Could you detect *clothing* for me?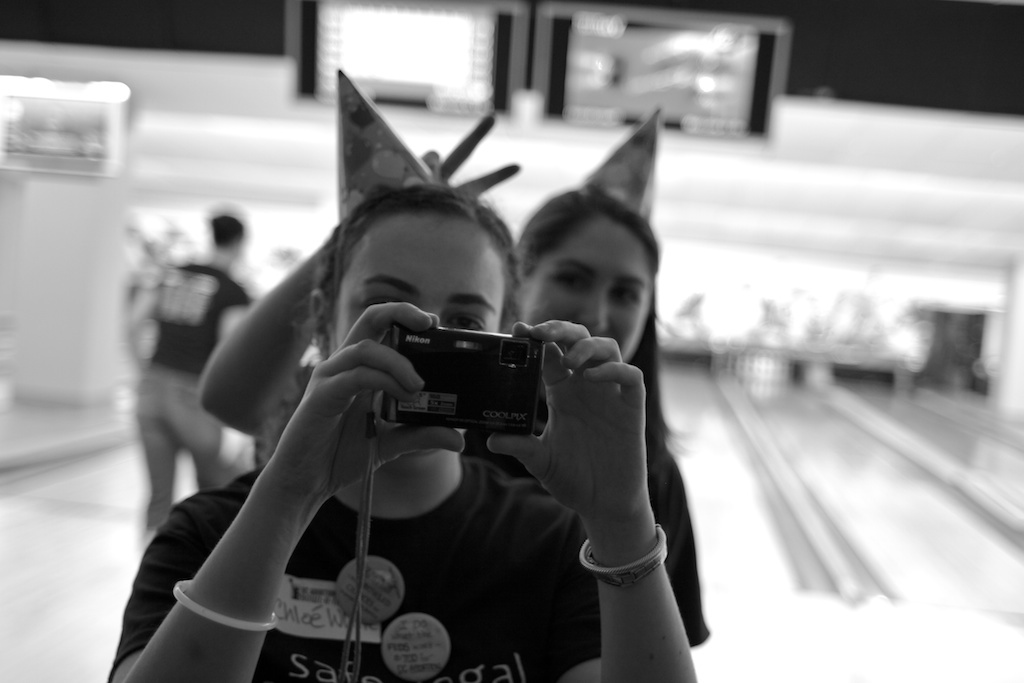
Detection result: 108 457 599 682.
